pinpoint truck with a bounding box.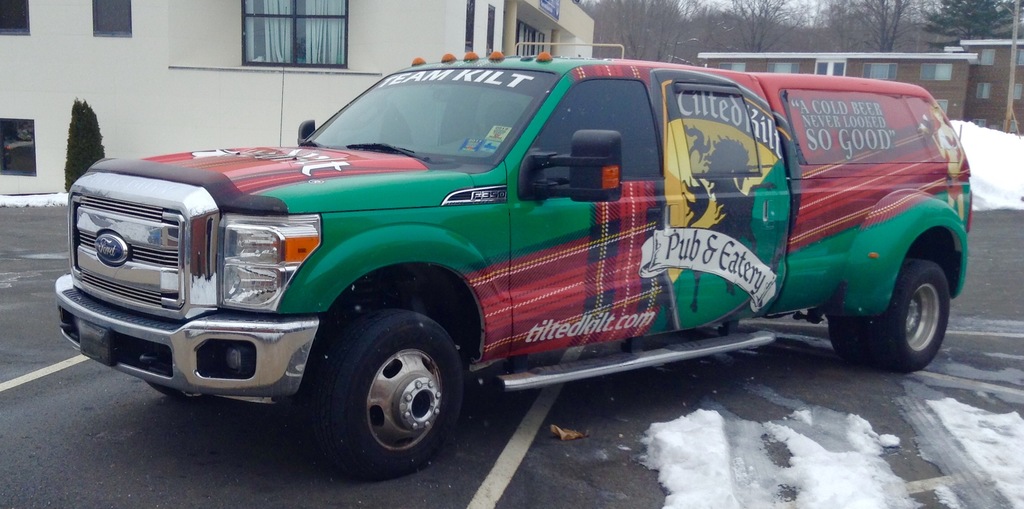
crop(67, 52, 986, 473).
